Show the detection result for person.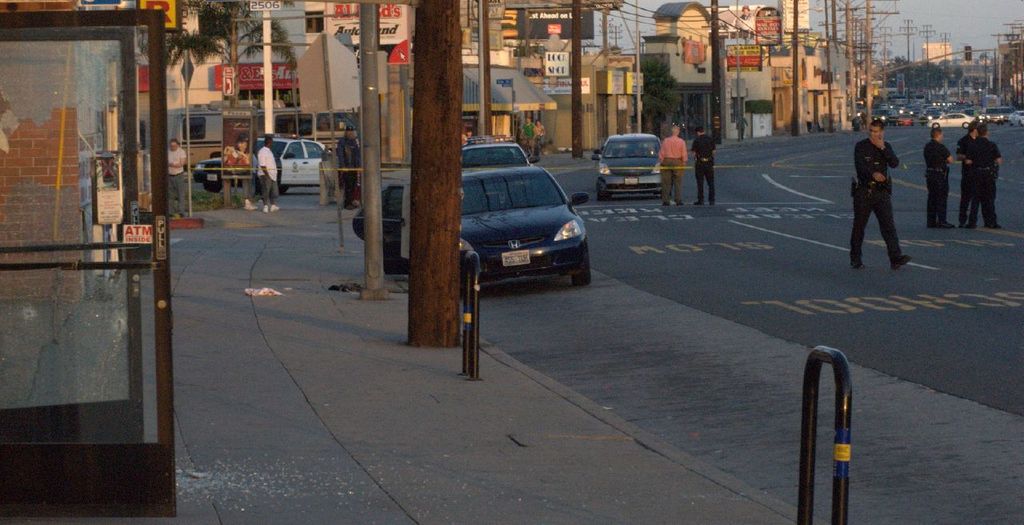
{"left": 922, "top": 126, "right": 951, "bottom": 230}.
